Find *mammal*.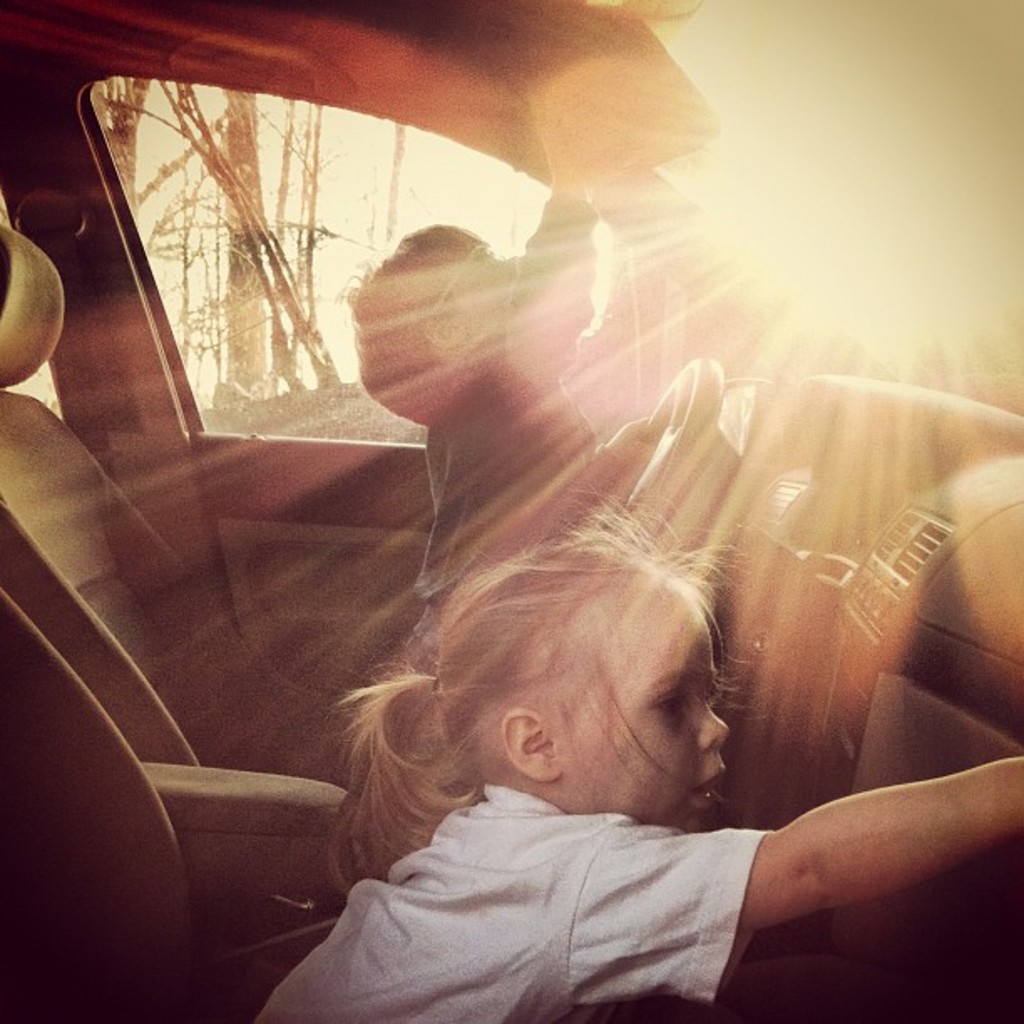
224 448 1016 1004.
